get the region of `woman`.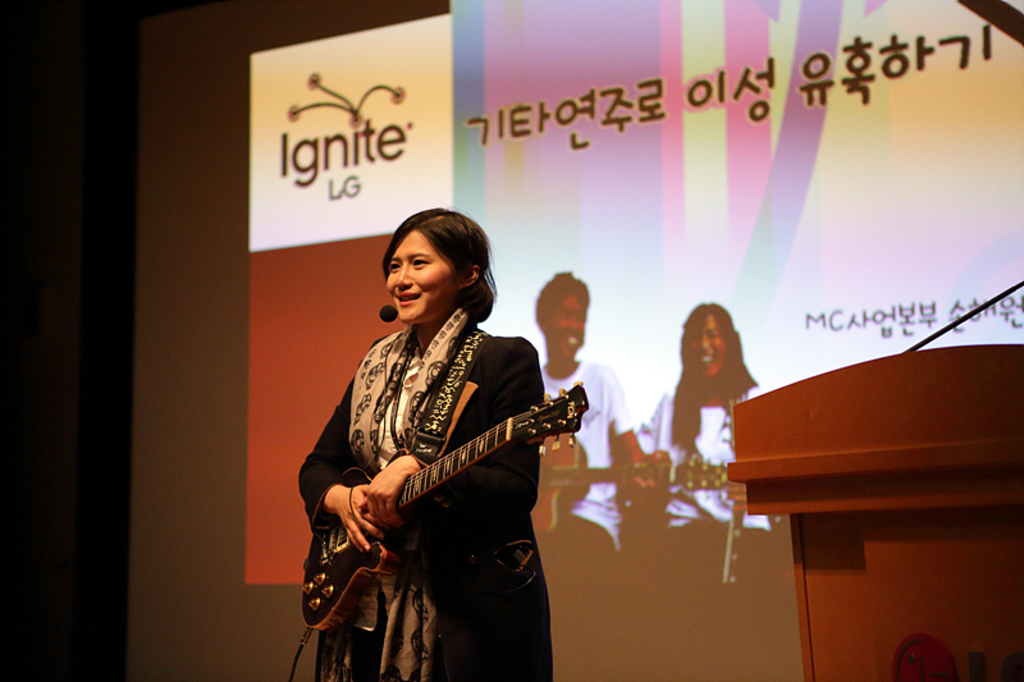
<region>300, 207, 557, 681</region>.
